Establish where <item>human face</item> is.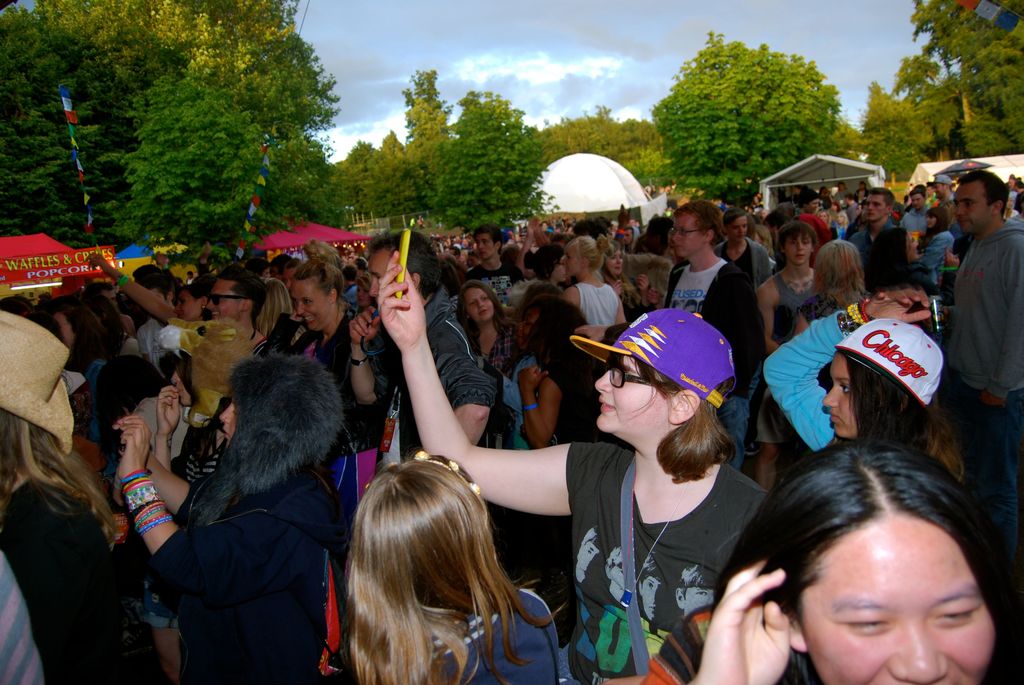
Established at (369, 253, 390, 304).
